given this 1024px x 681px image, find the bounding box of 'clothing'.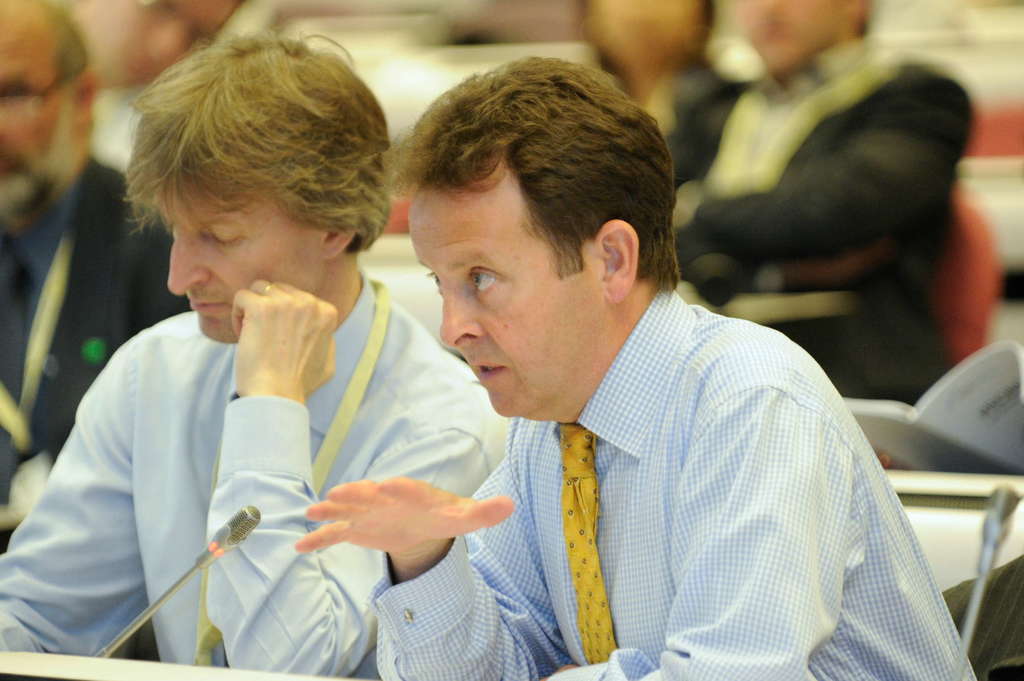
25 234 474 667.
